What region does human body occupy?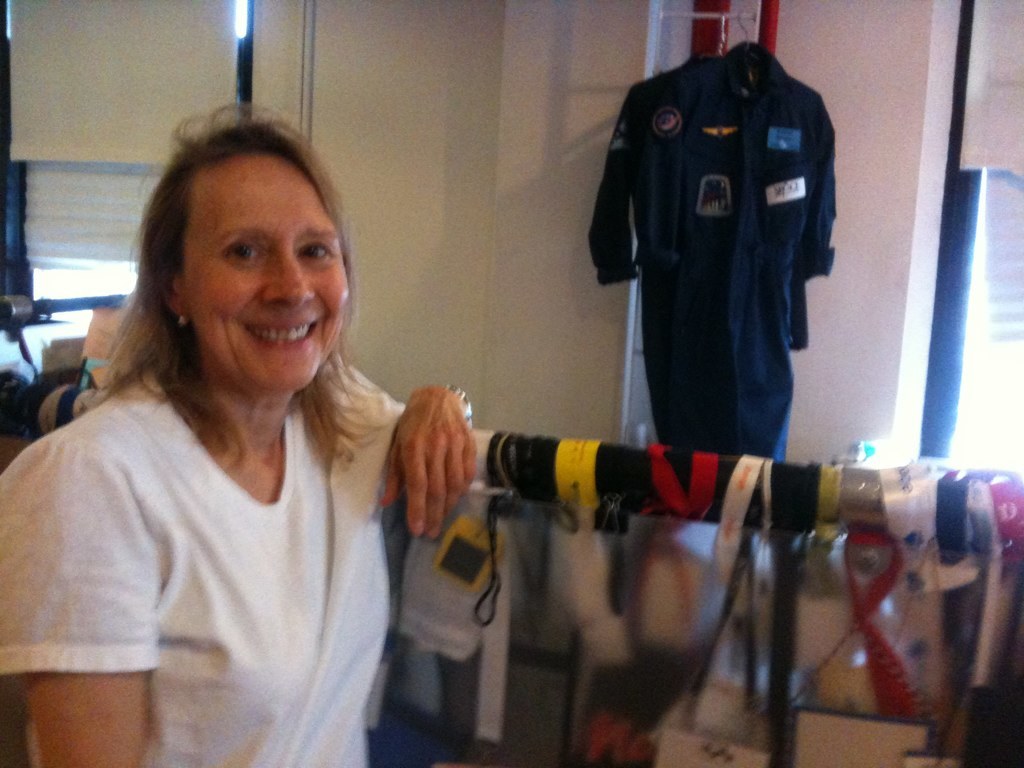
[27,147,430,767].
